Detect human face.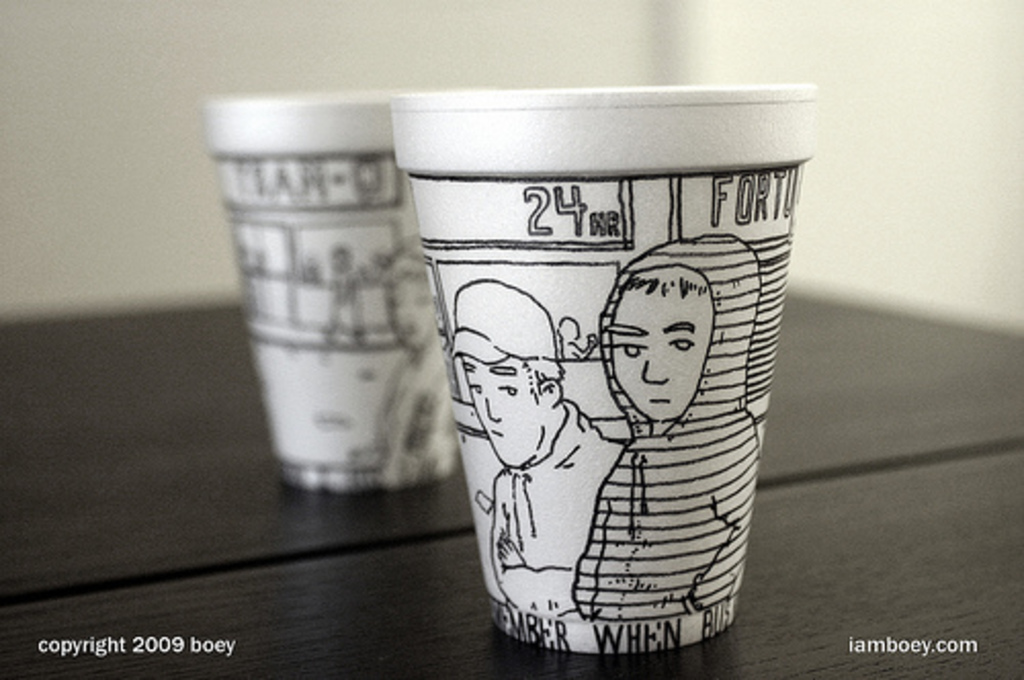
Detected at box(389, 279, 436, 344).
